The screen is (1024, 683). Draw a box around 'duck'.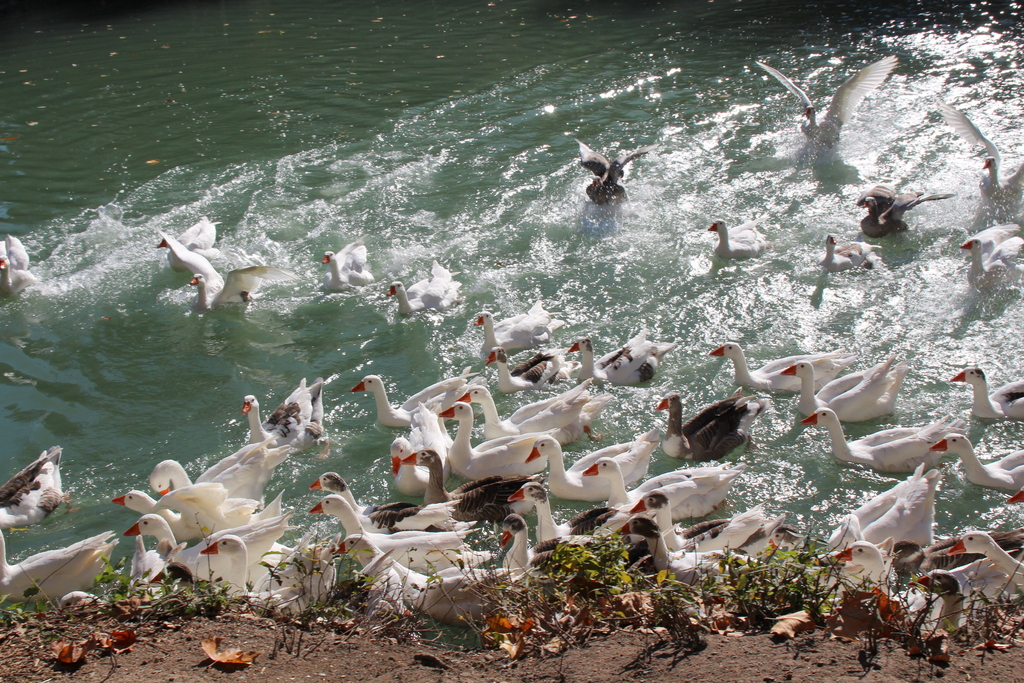
710 346 858 405.
